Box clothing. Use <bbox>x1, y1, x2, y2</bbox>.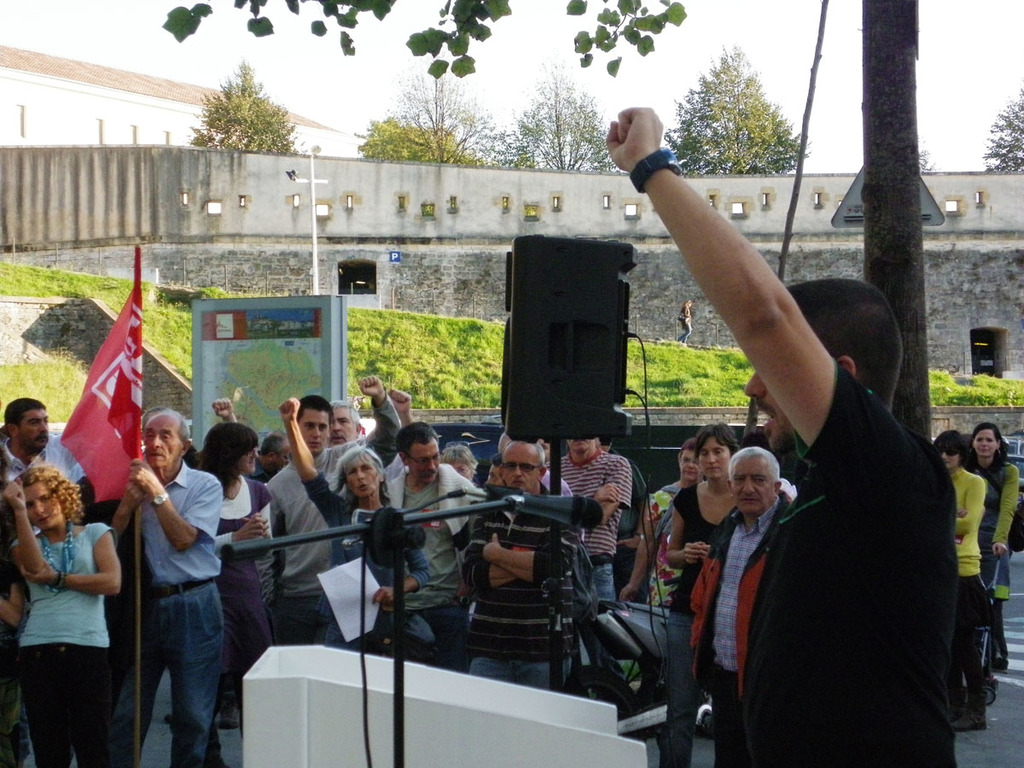
<bbox>735, 364, 956, 767</bbox>.
